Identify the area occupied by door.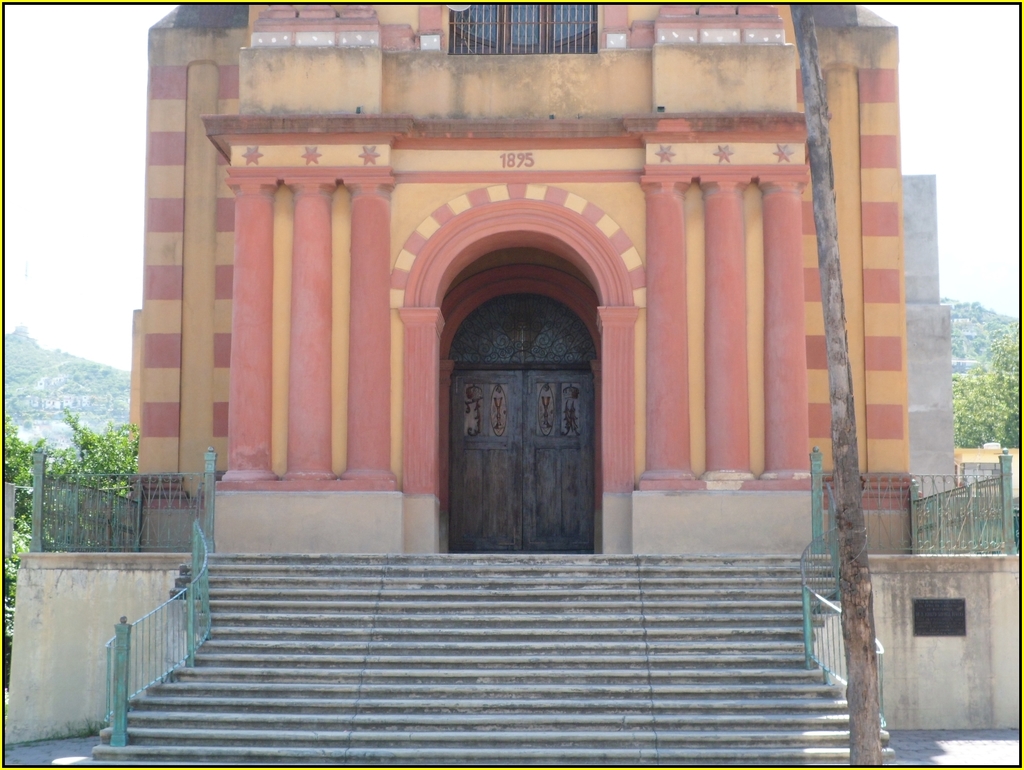
Area: BBox(440, 295, 596, 547).
